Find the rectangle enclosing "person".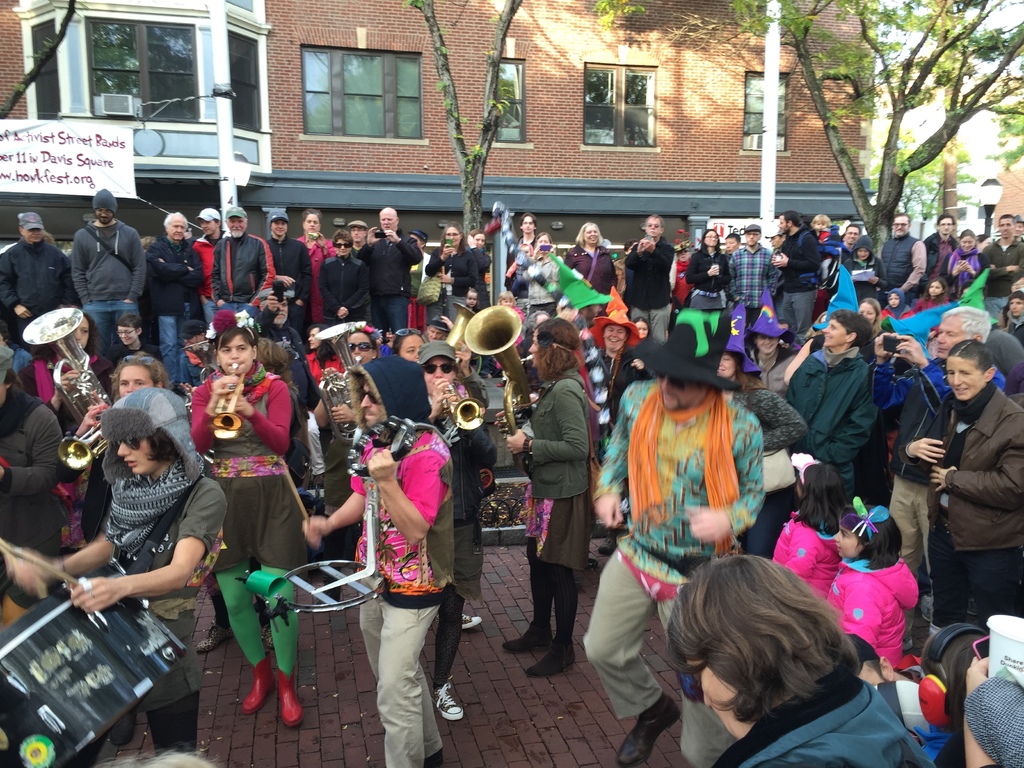
<box>0,385,233,767</box>.
